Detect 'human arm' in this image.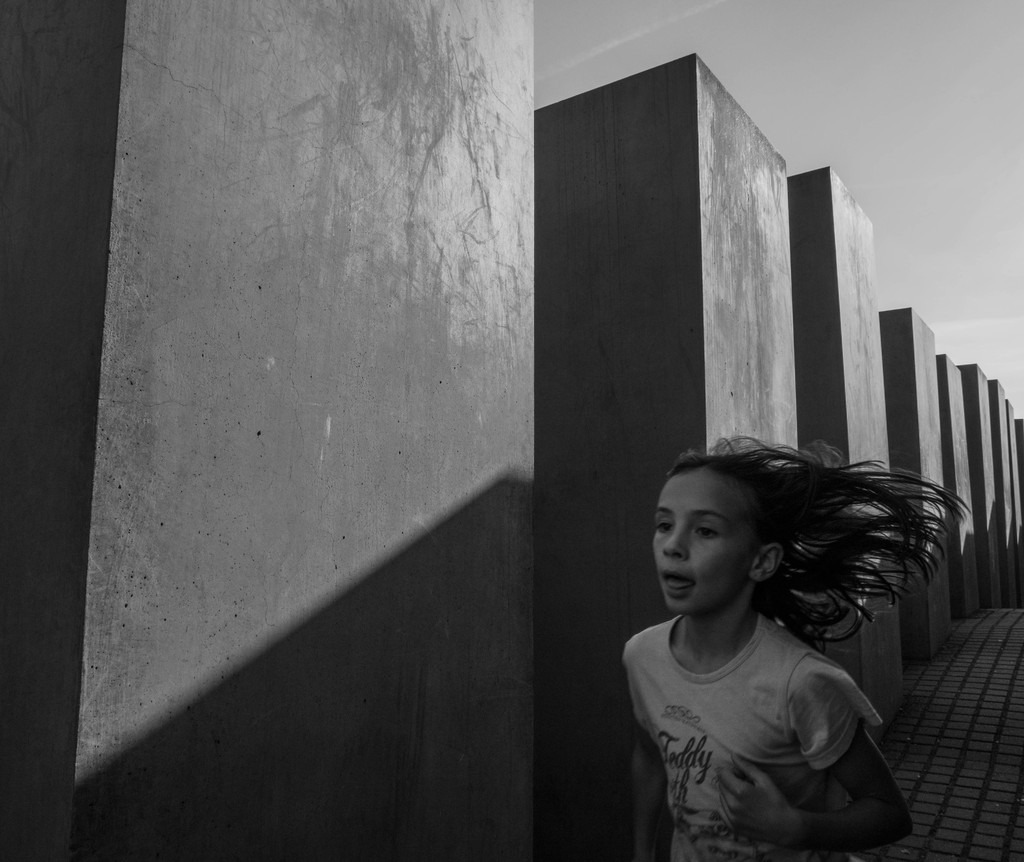
Detection: 629 698 672 861.
